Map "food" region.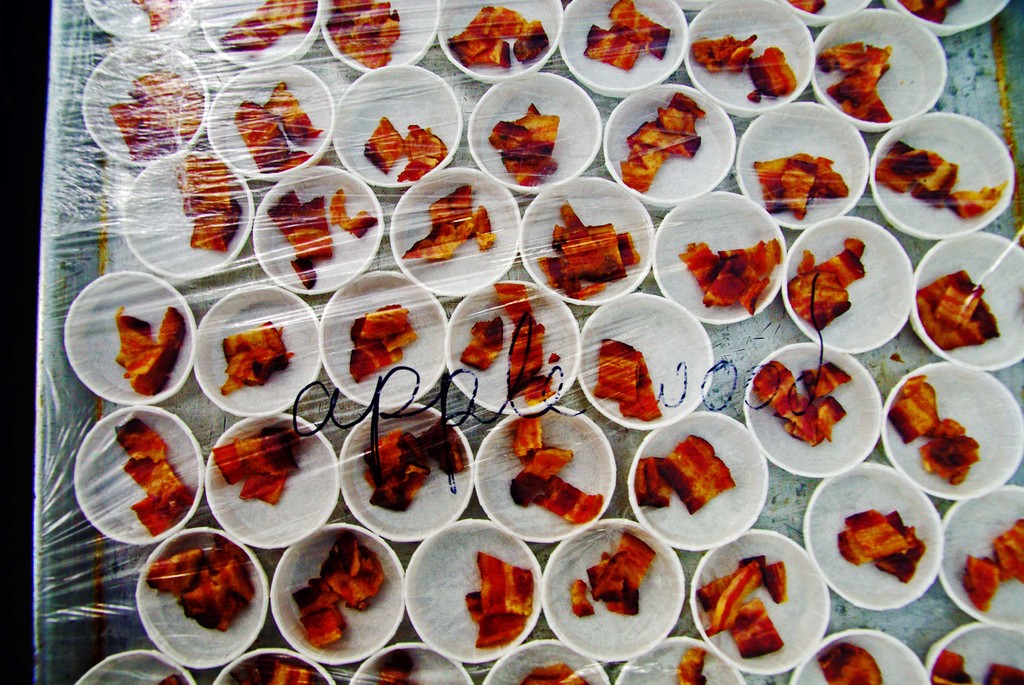
Mapped to [815, 641, 880, 684].
